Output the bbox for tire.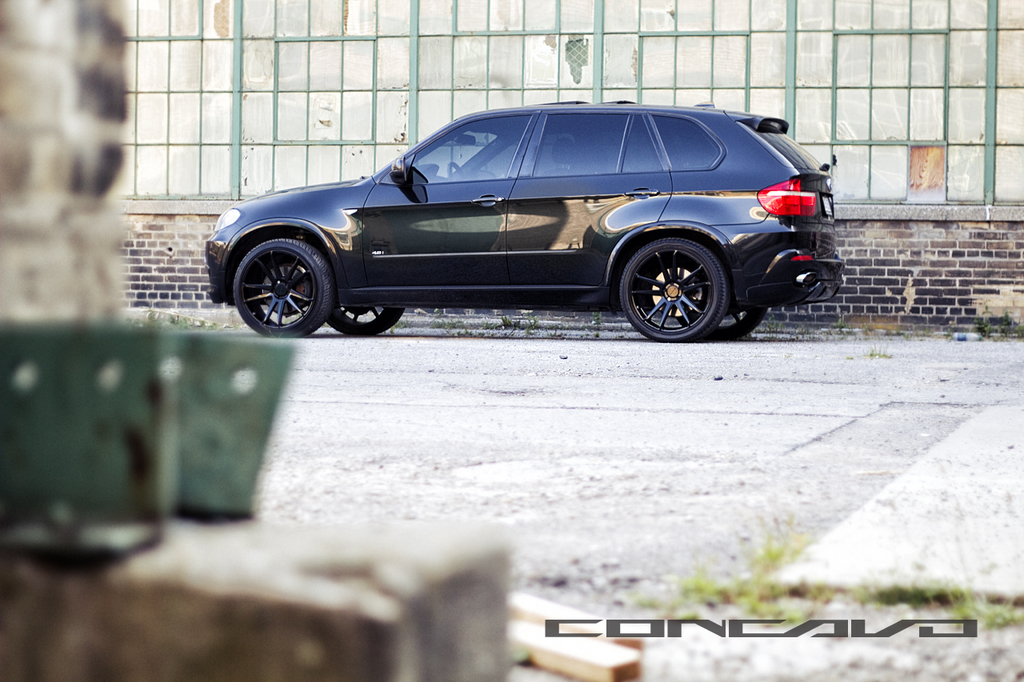
box(617, 238, 726, 347).
